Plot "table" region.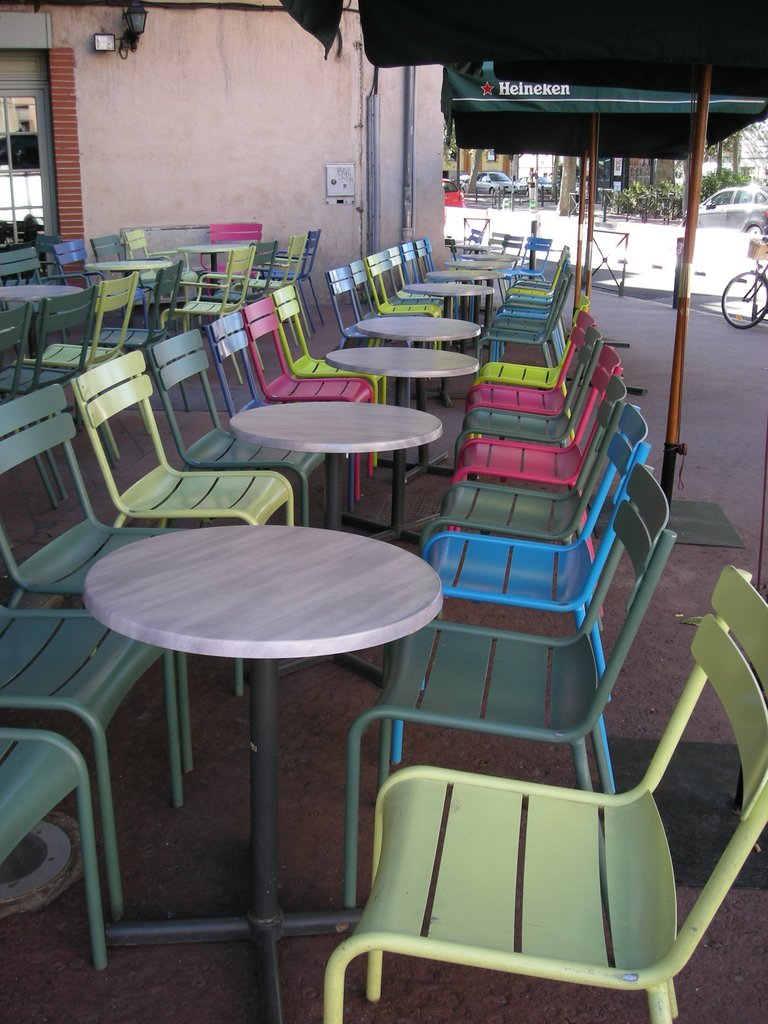
Plotted at Rect(353, 311, 488, 481).
